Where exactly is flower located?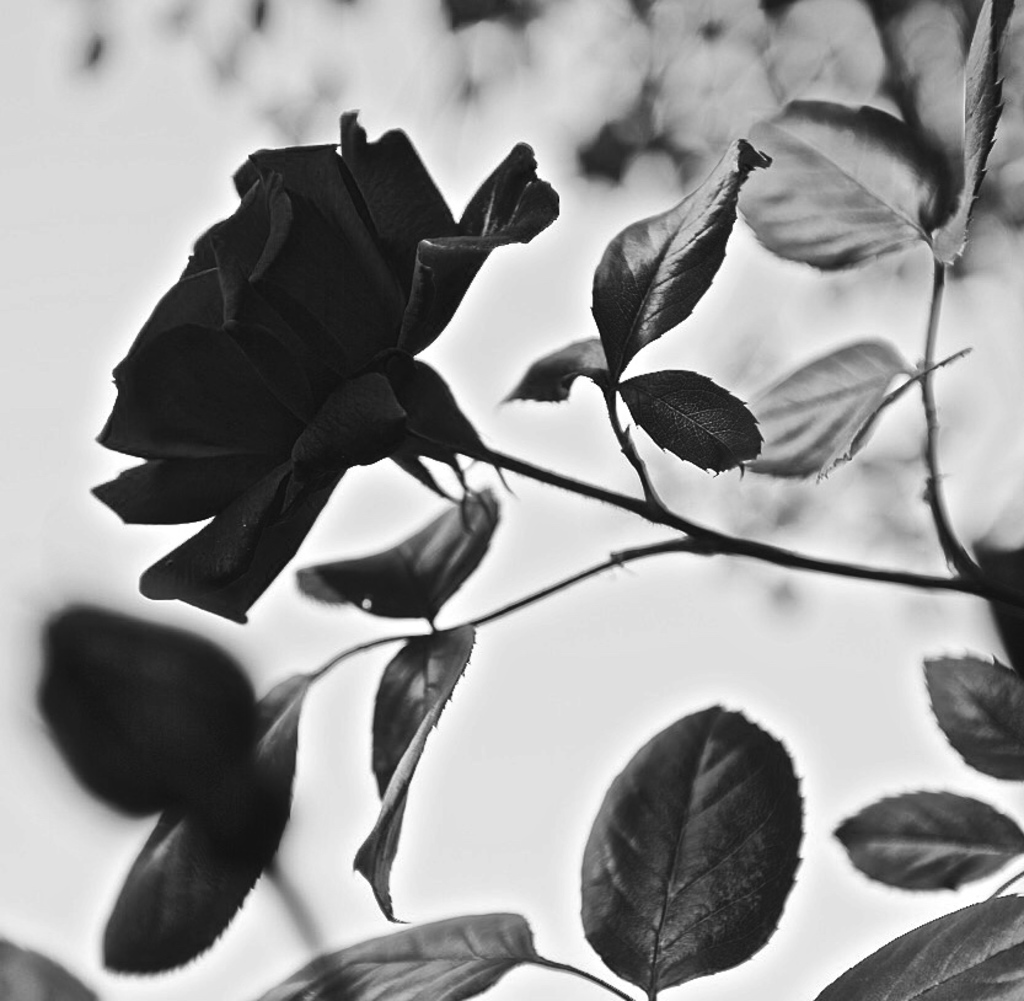
Its bounding box is 113/124/500/600.
